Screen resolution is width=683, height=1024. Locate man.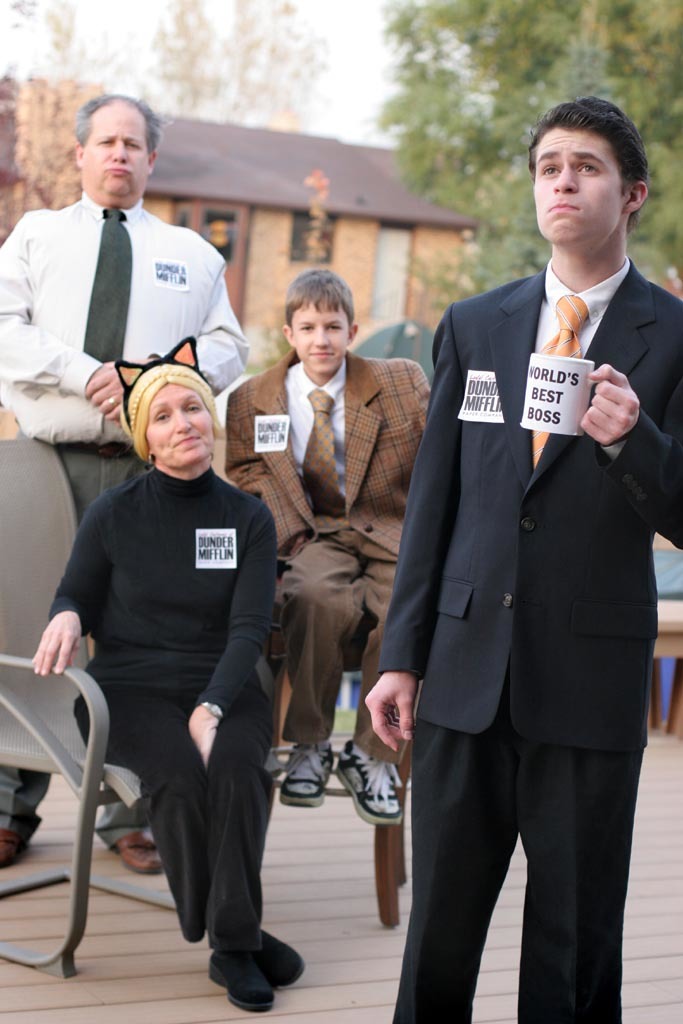
(395, 91, 676, 908).
